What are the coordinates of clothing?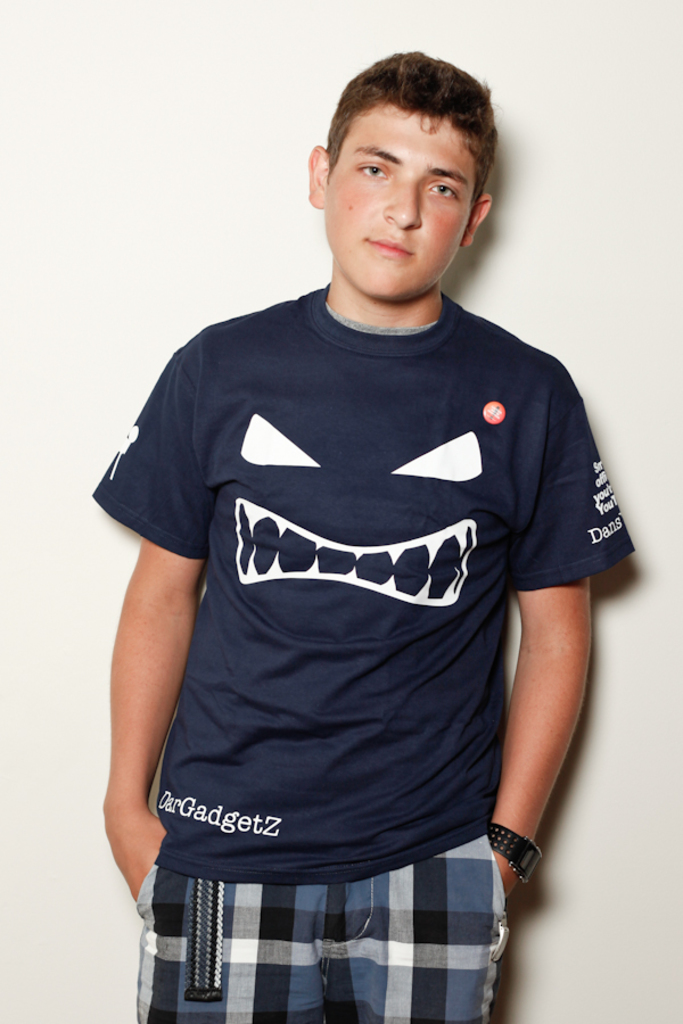
<box>96,276,604,985</box>.
